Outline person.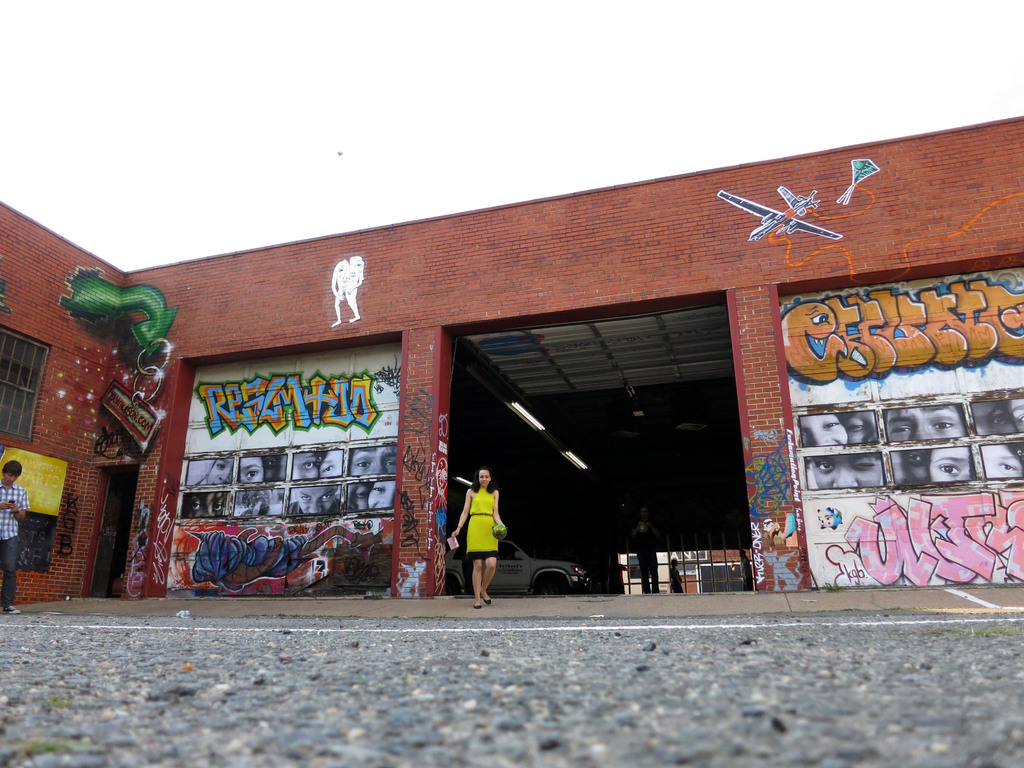
Outline: pyautogui.locateOnScreen(181, 492, 229, 520).
